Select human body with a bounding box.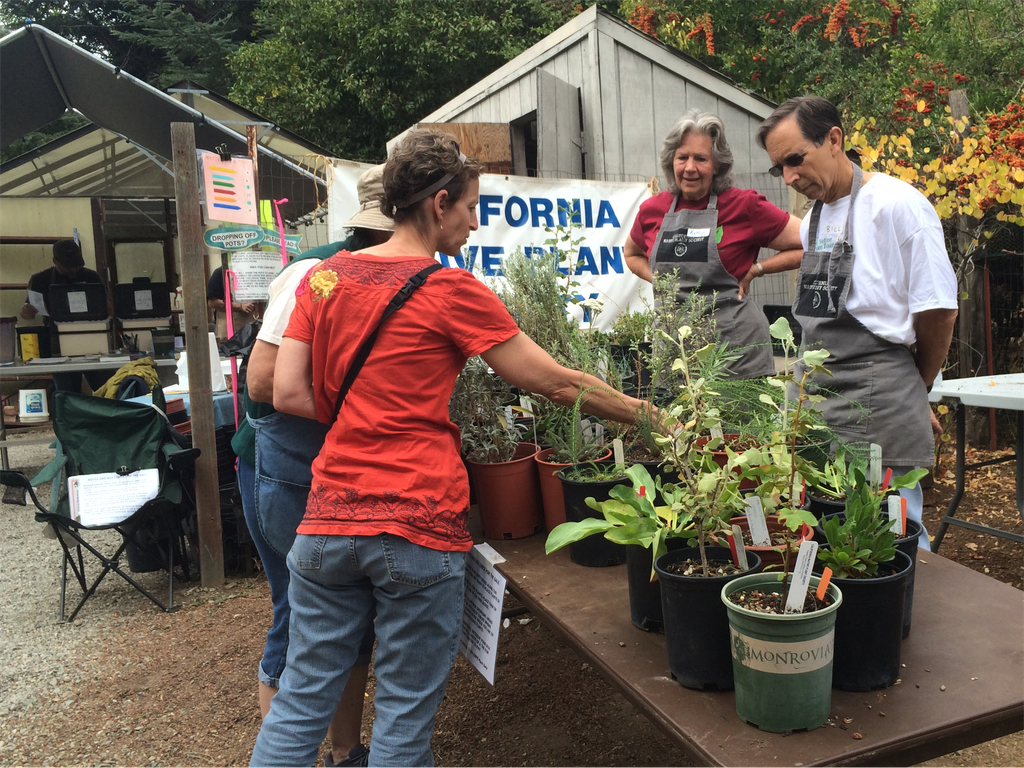
locate(760, 95, 959, 527).
